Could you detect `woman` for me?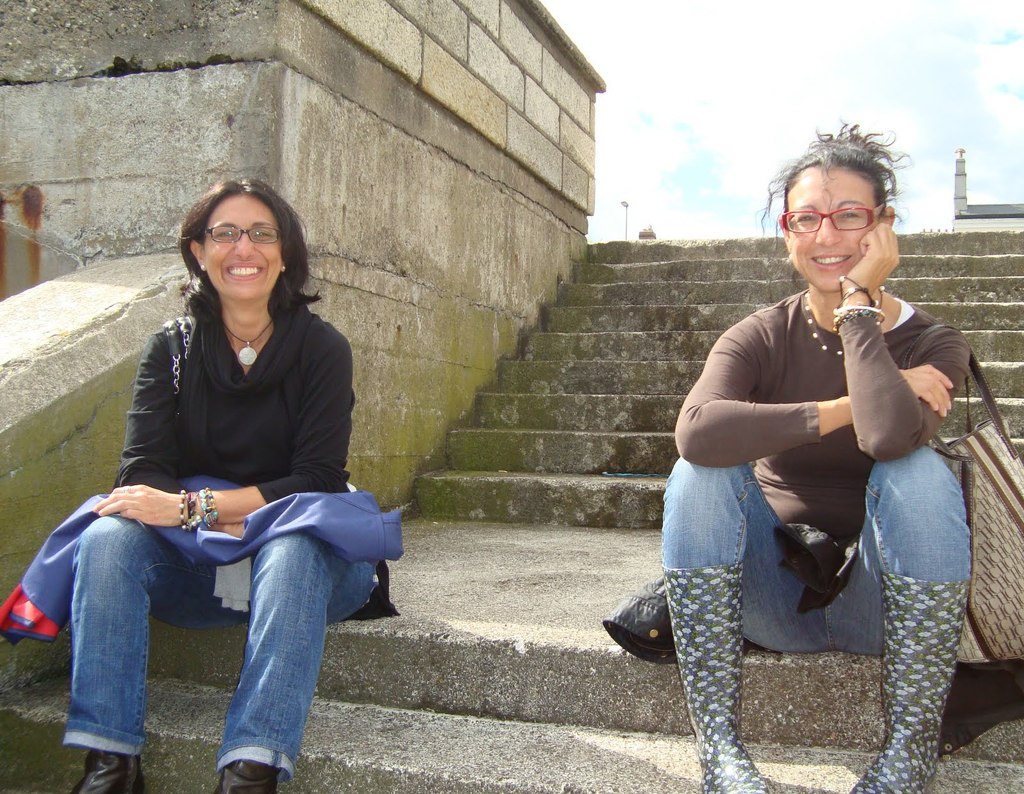
Detection result: [641,125,1023,793].
